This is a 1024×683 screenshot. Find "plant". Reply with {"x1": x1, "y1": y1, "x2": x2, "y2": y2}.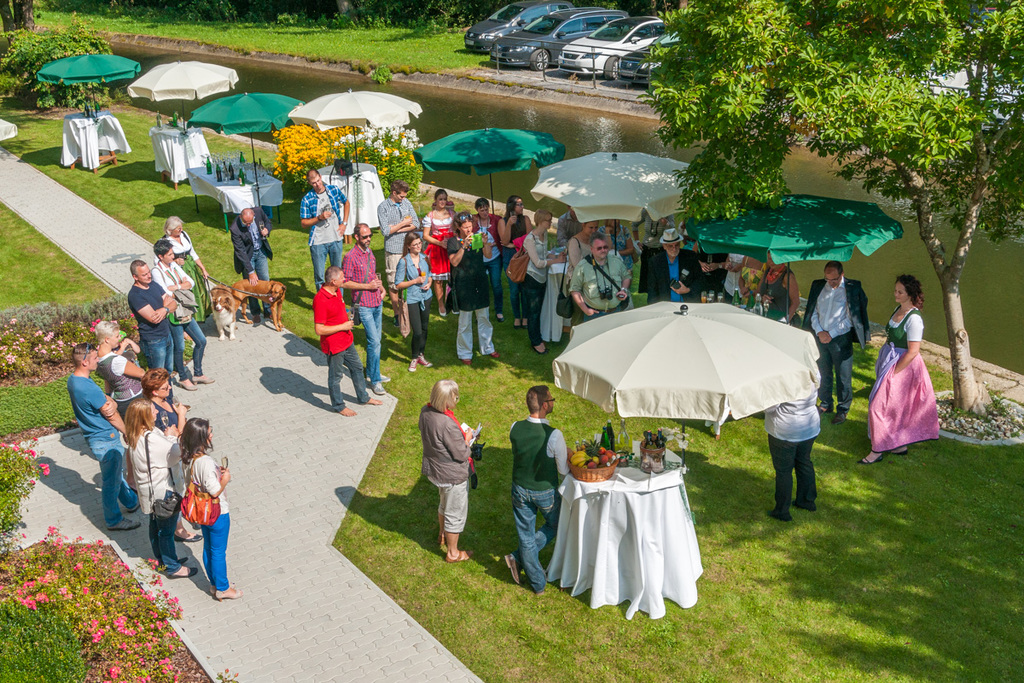
{"x1": 0, "y1": 522, "x2": 231, "y2": 682}.
